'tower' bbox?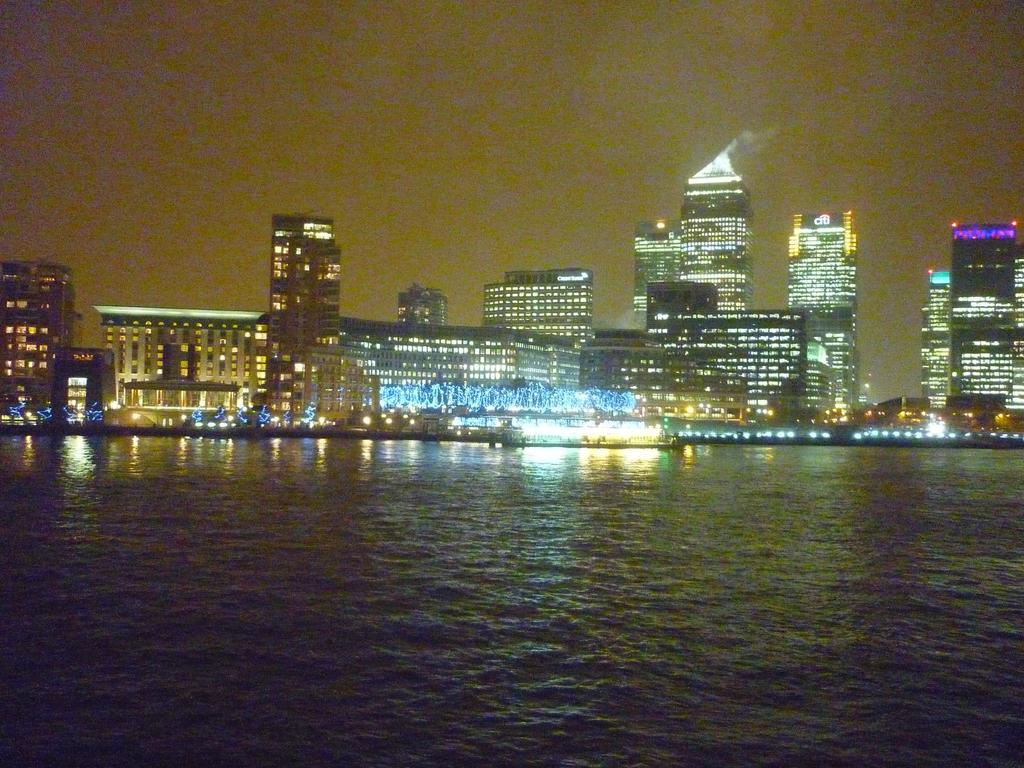
Rect(680, 147, 755, 316)
